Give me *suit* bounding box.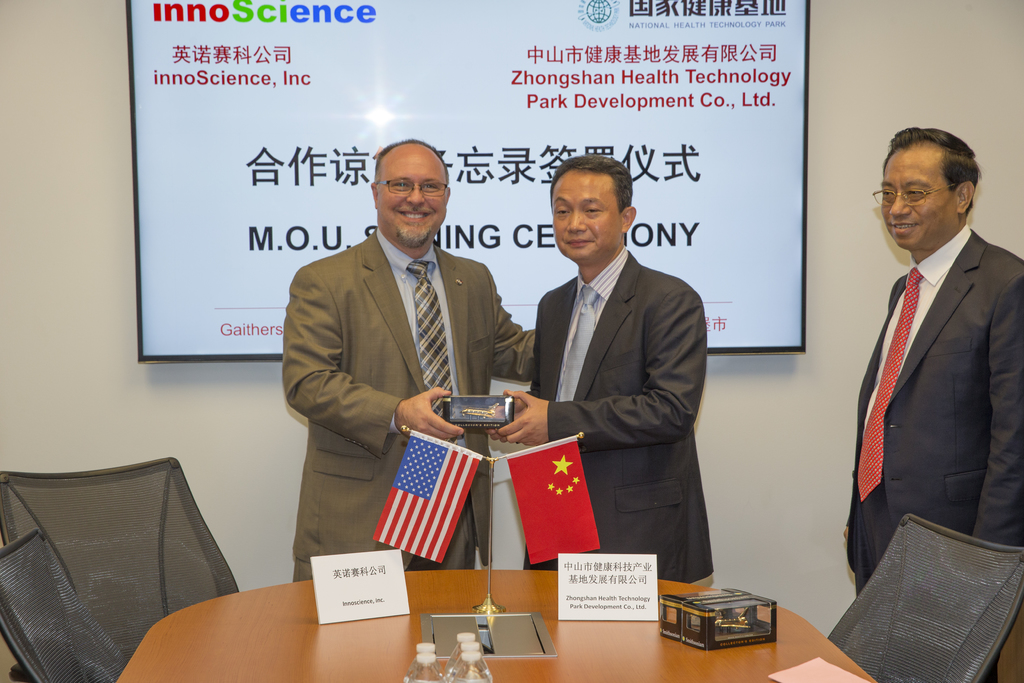
x1=844, y1=224, x2=1023, y2=682.
